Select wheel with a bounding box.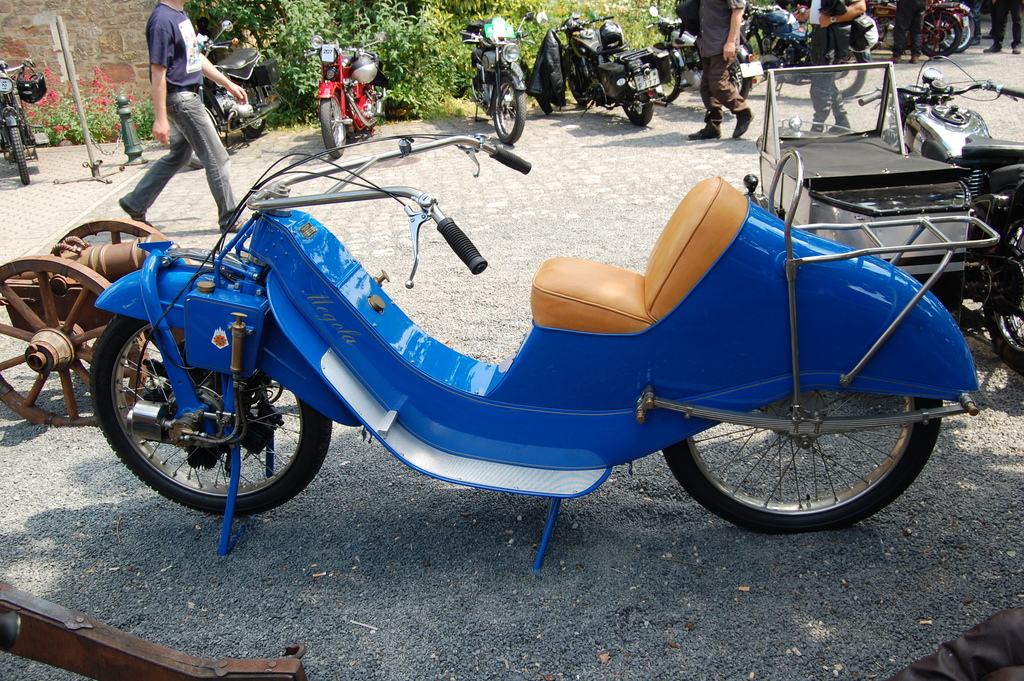
<box>492,77,525,143</box>.
